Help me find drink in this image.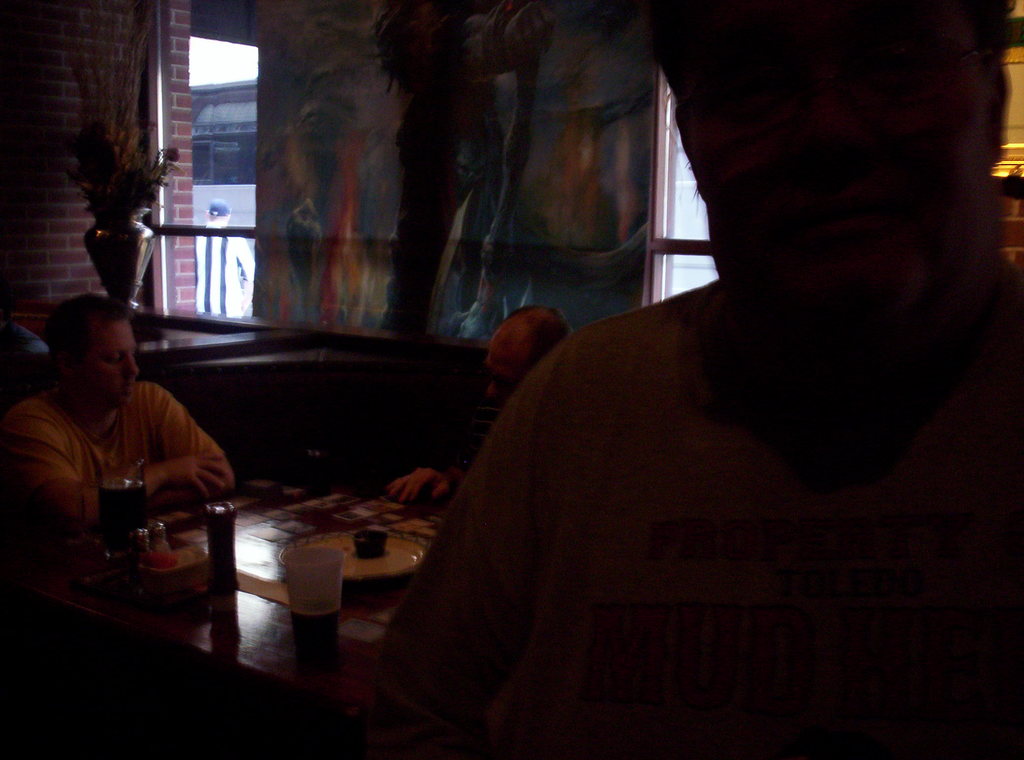
Found it: x1=99, y1=485, x2=143, y2=536.
